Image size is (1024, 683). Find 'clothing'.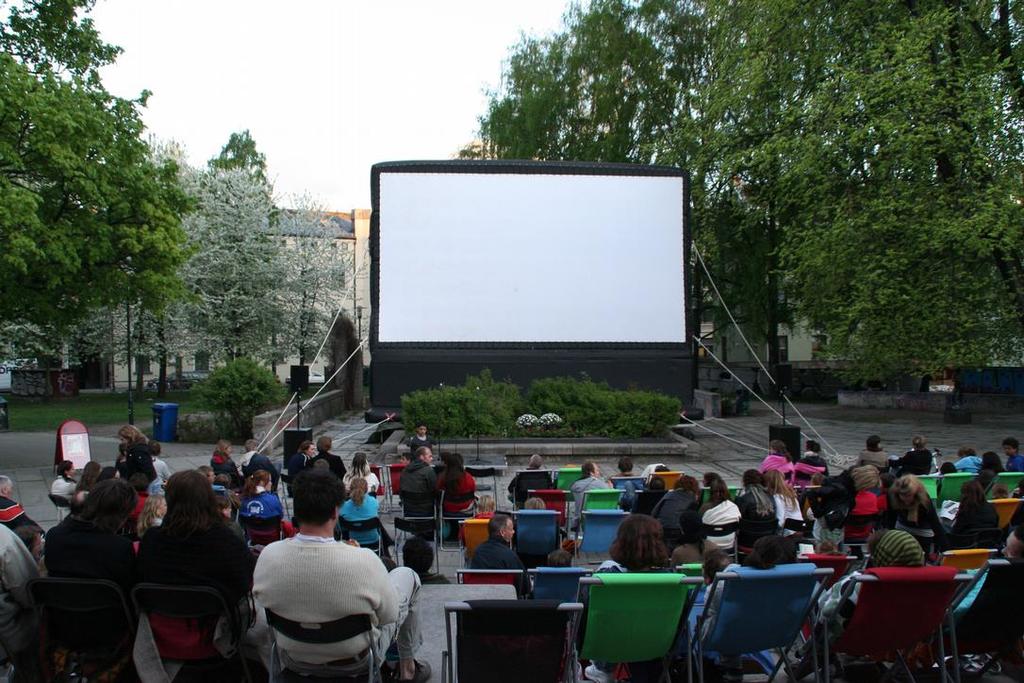
{"left": 873, "top": 491, "right": 886, "bottom": 507}.
